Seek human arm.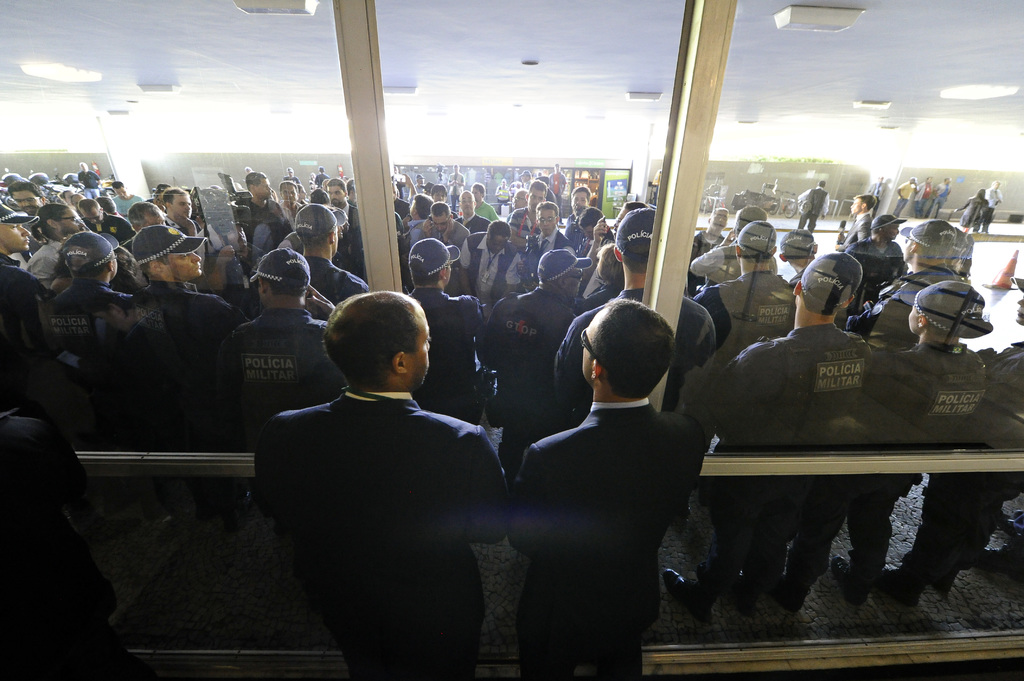
<bbox>465, 410, 506, 545</bbox>.
